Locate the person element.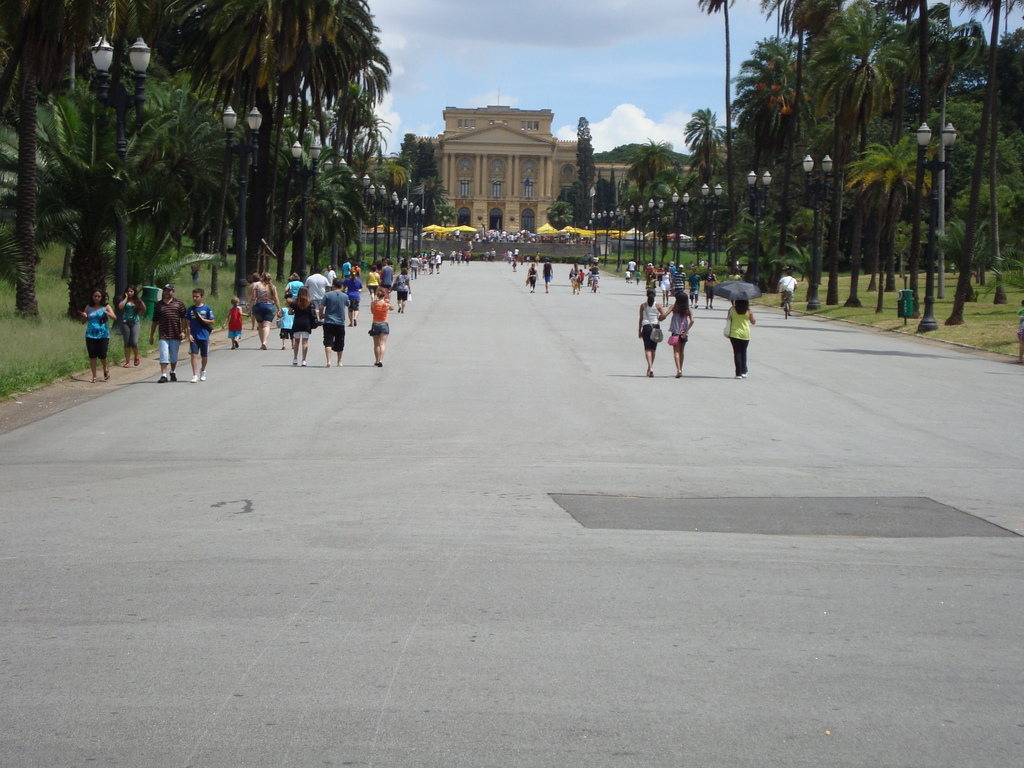
Element bbox: left=275, top=295, right=295, bottom=348.
